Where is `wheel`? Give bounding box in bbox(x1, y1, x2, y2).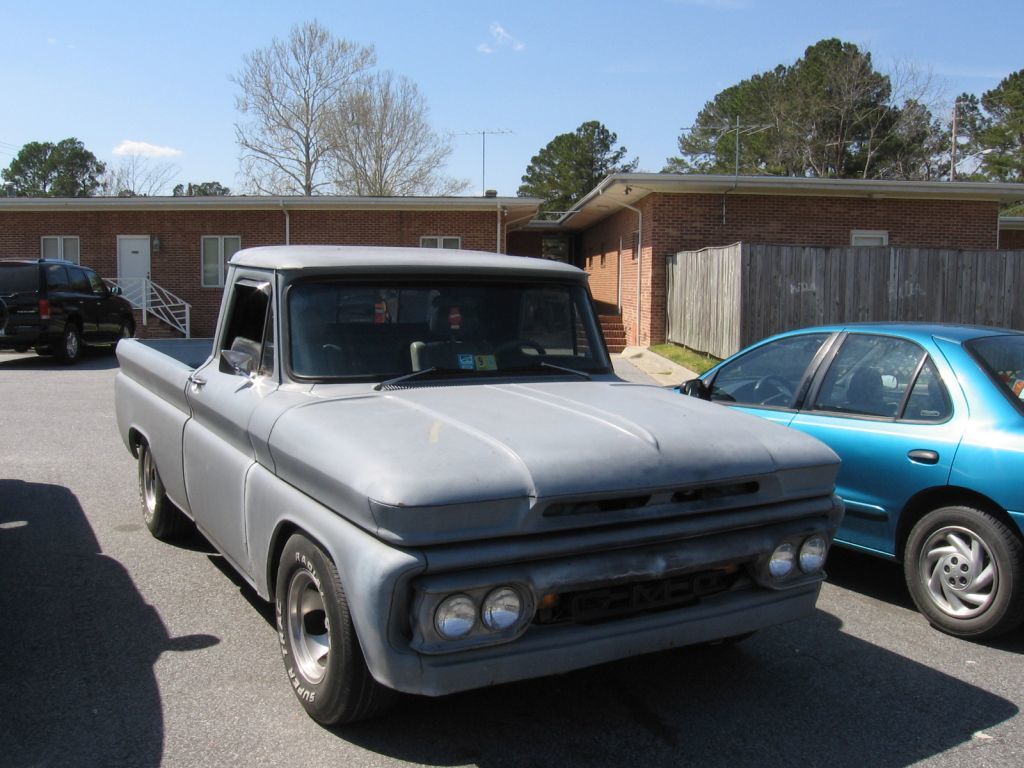
bbox(115, 323, 127, 353).
